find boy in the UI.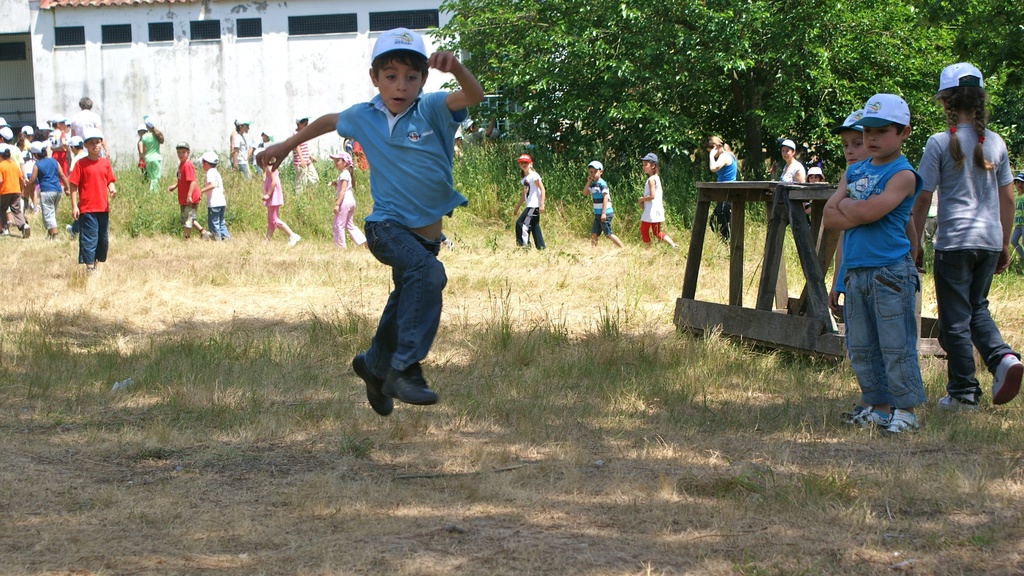
UI element at locate(202, 152, 230, 245).
